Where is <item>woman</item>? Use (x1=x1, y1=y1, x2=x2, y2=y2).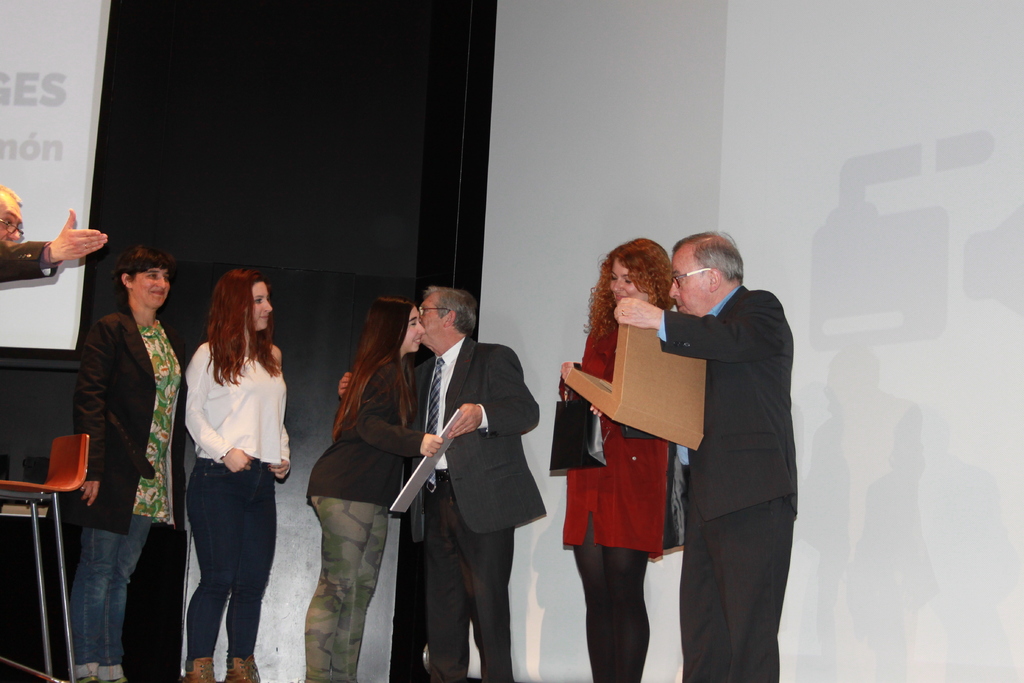
(x1=559, y1=239, x2=684, y2=682).
